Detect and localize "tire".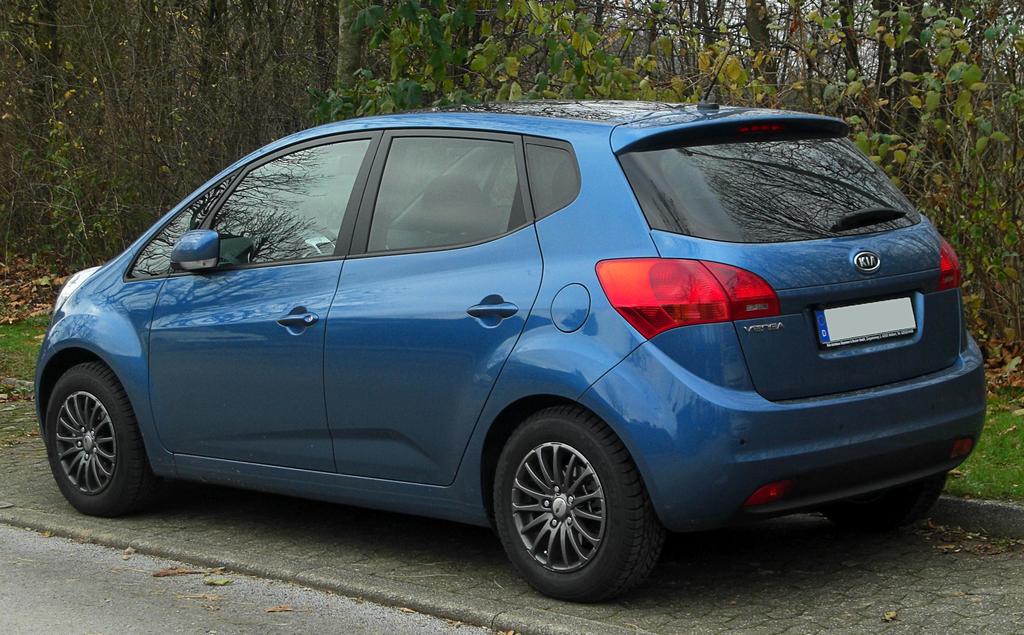
Localized at {"x1": 46, "y1": 362, "x2": 155, "y2": 517}.
